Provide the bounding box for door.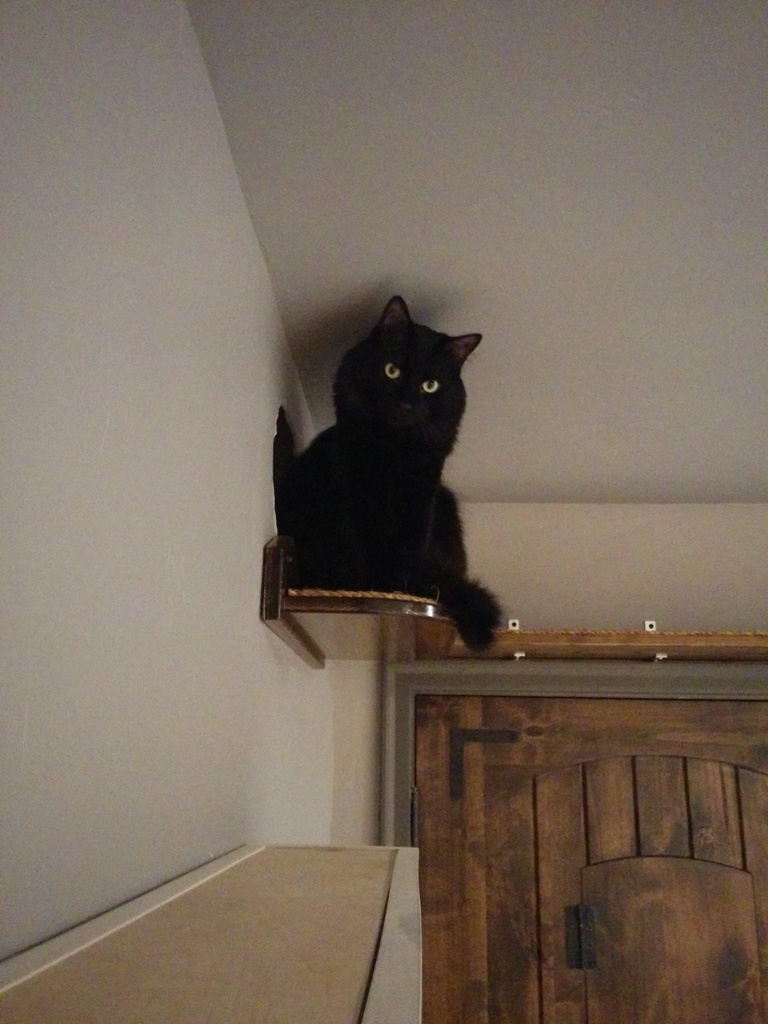
<box>416,679,767,1023</box>.
